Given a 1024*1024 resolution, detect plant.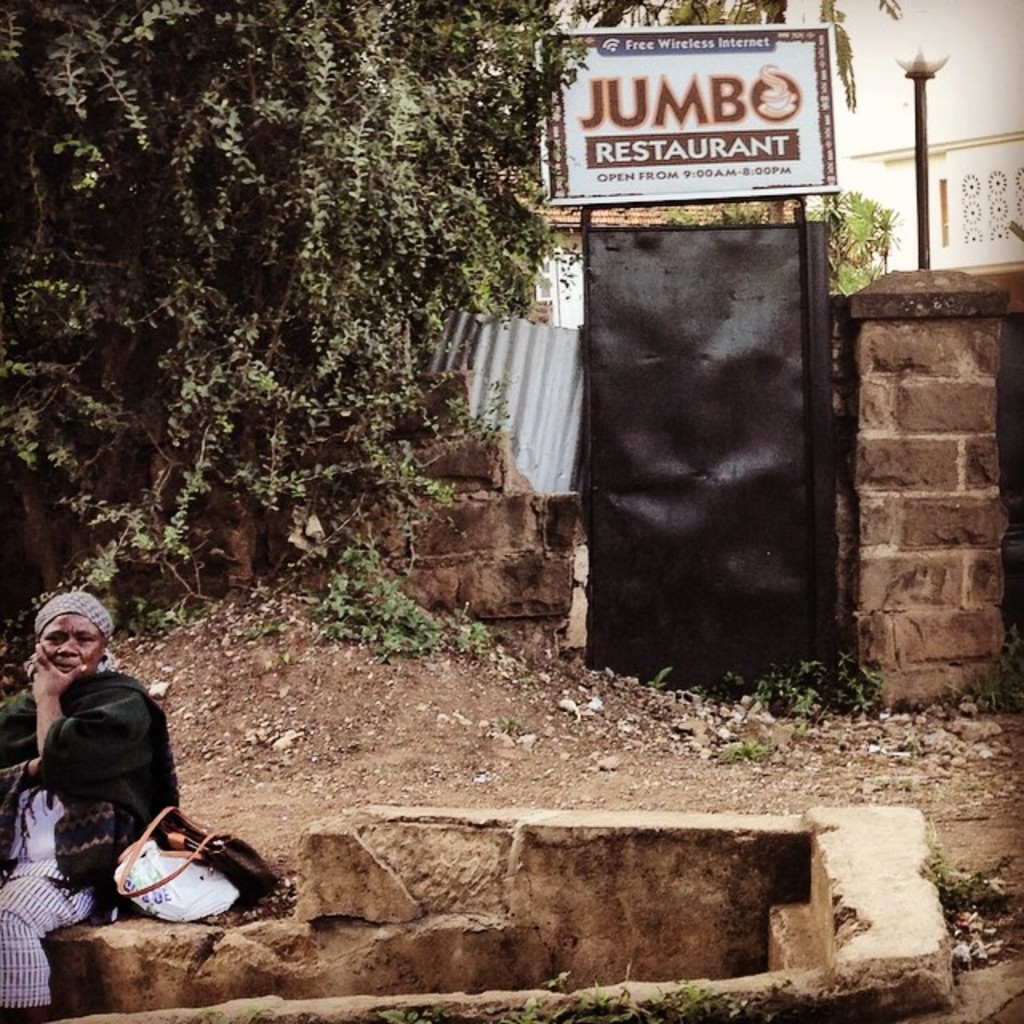
region(453, 610, 514, 675).
